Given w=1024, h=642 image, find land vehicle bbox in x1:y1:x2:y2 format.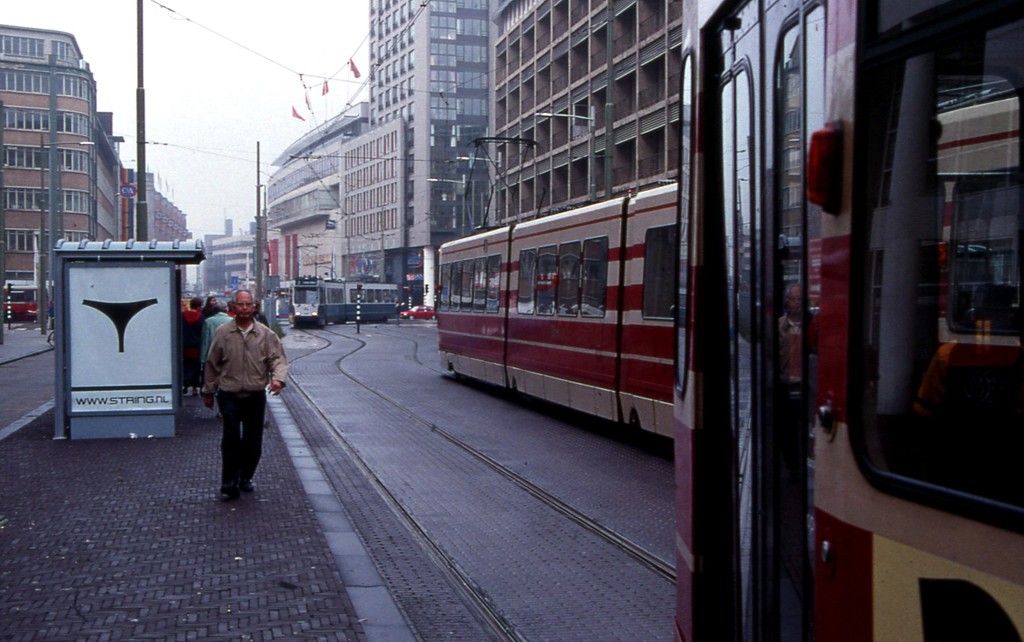
436:79:1023:439.
